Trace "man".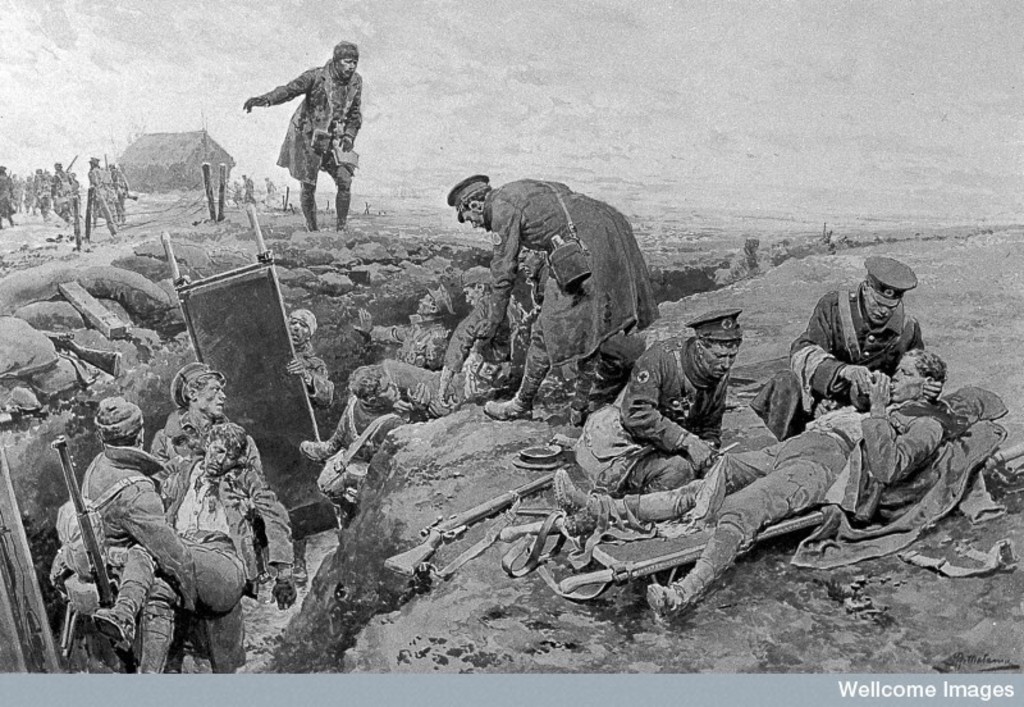
Traced to select_region(319, 360, 429, 529).
